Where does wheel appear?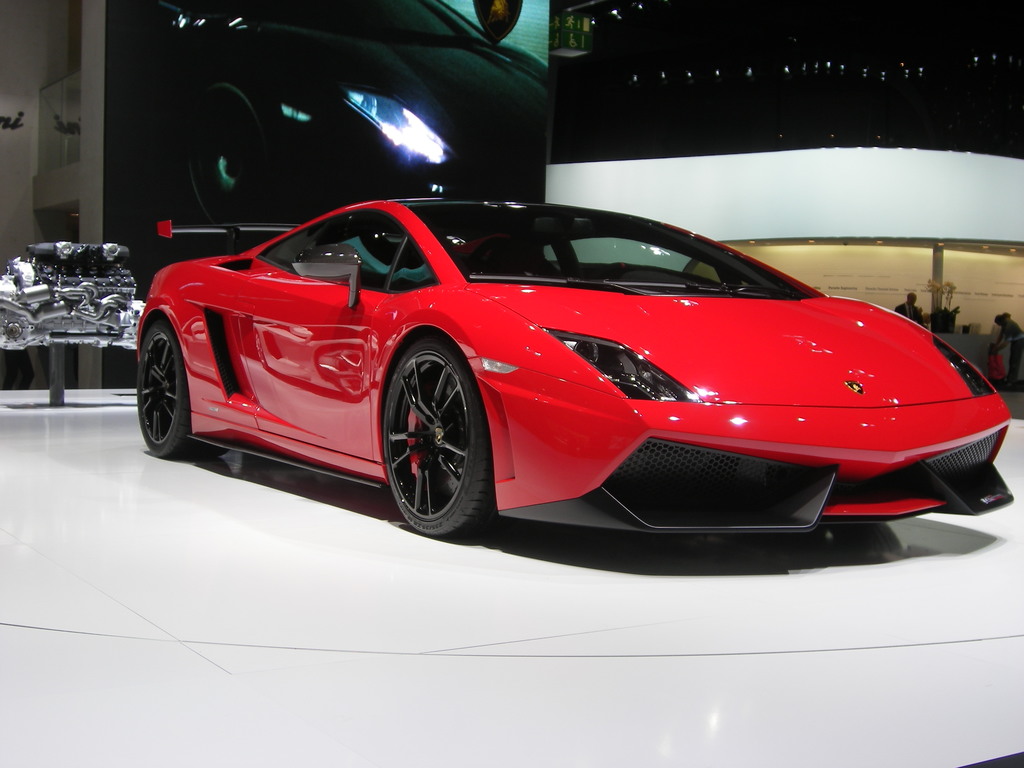
Appears at 381:340:495:540.
